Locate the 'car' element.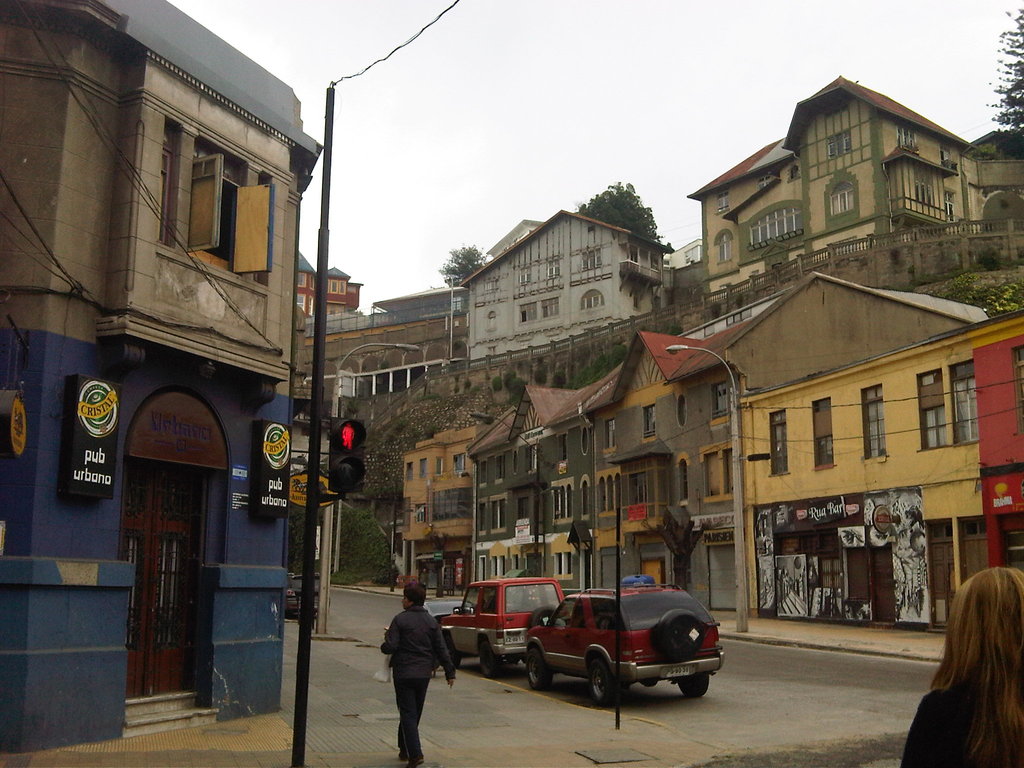
Element bbox: 285, 565, 330, 614.
